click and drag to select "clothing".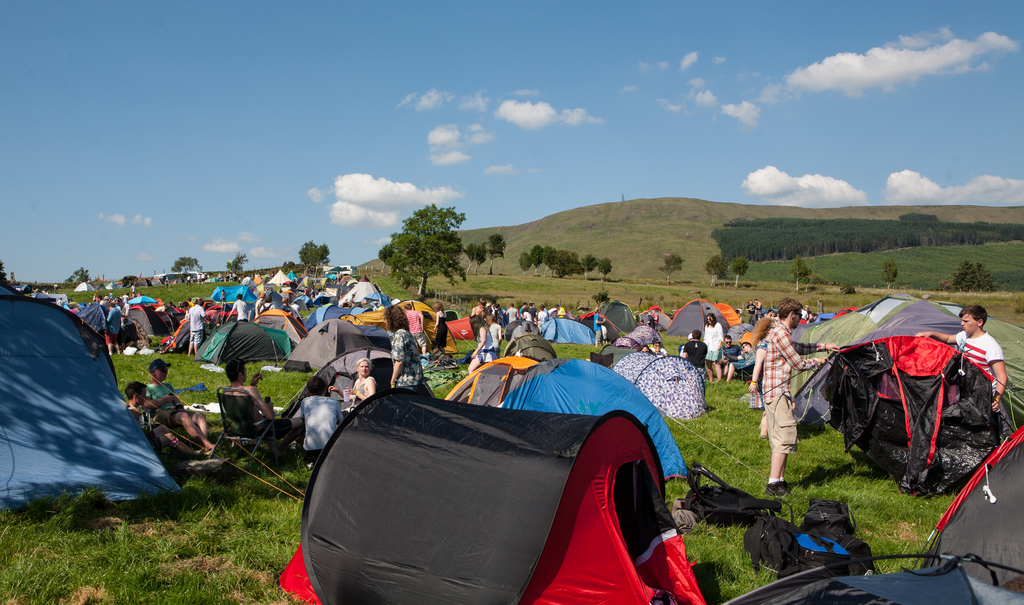
Selection: (left=524, top=309, right=535, bottom=330).
